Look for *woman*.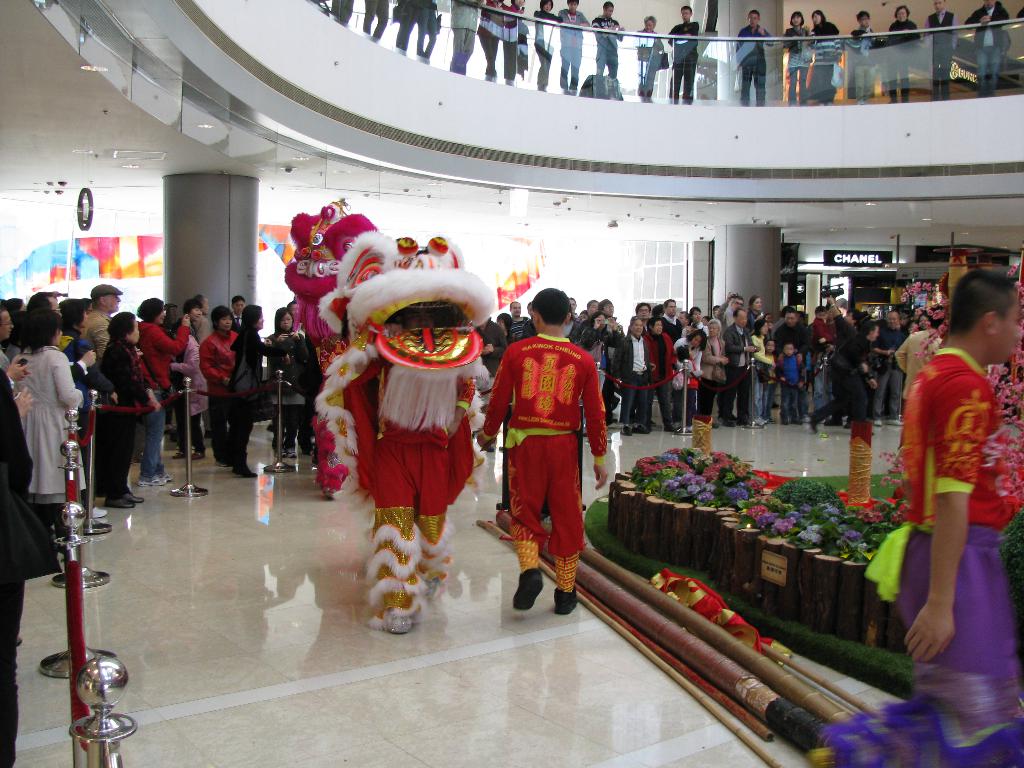
Found: x1=673 y1=325 x2=706 y2=431.
